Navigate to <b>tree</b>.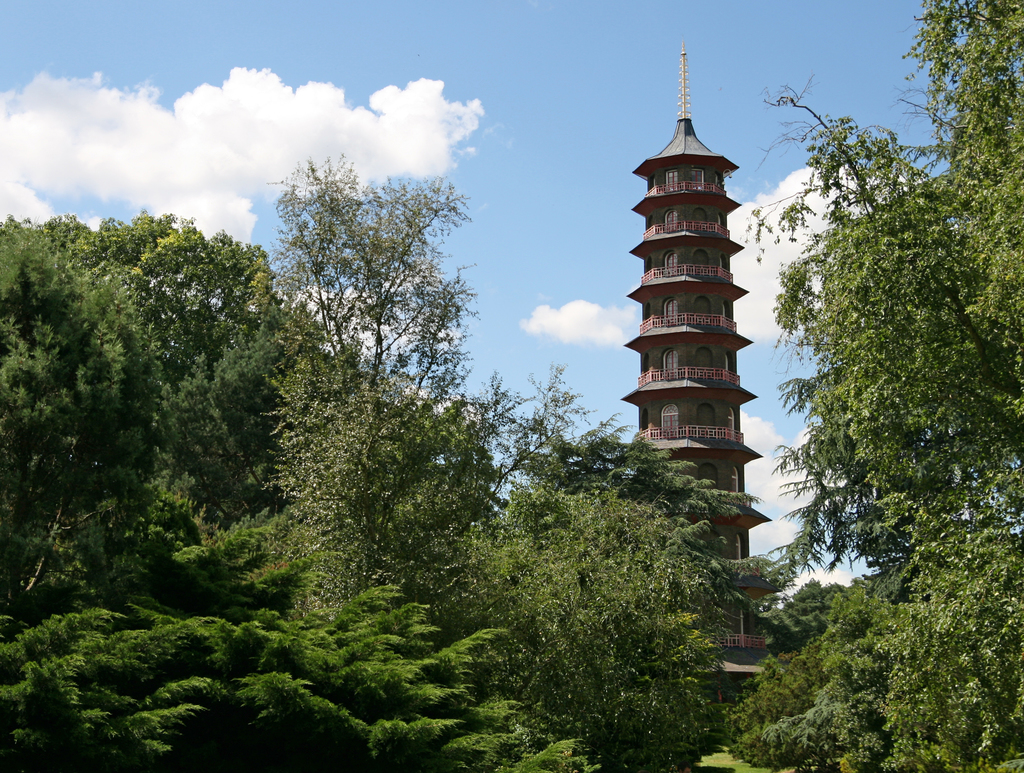
Navigation target: 16,200,282,521.
